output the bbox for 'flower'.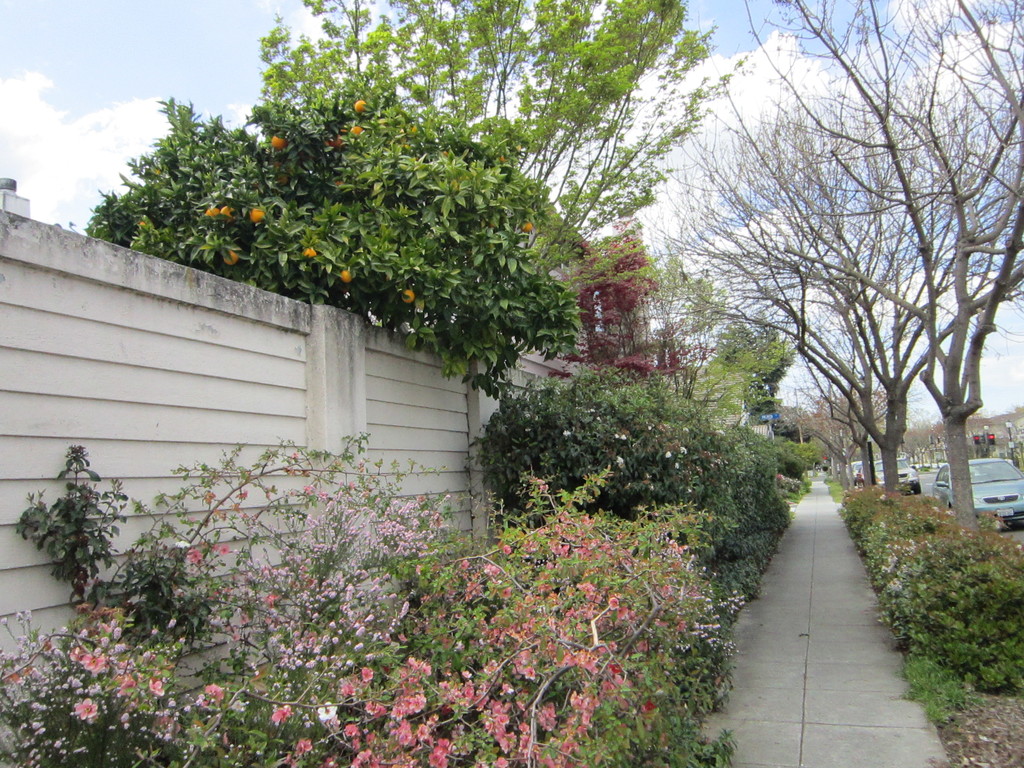
box=[612, 435, 620, 440].
